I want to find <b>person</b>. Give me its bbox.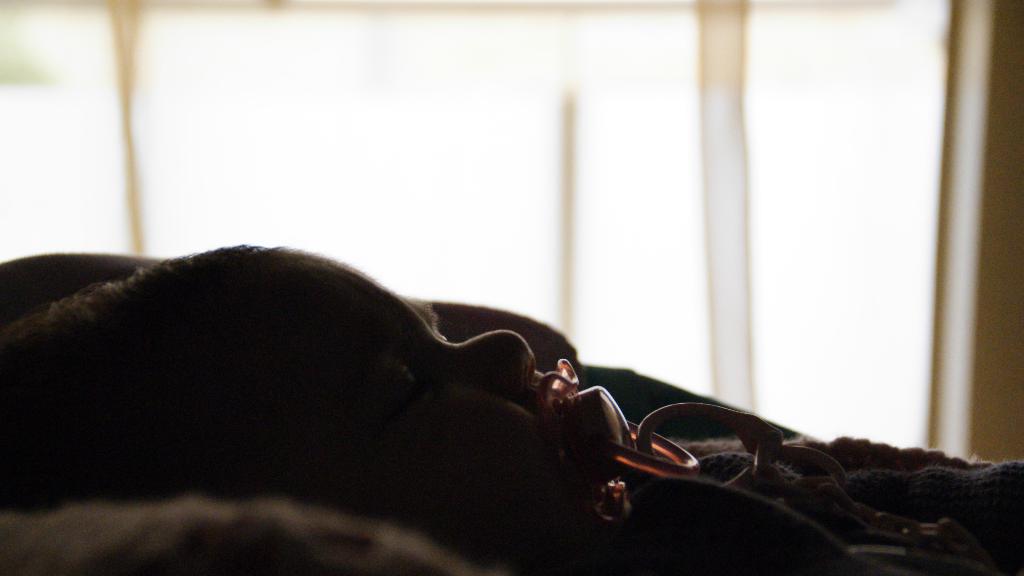
<bbox>0, 239, 1023, 575</bbox>.
